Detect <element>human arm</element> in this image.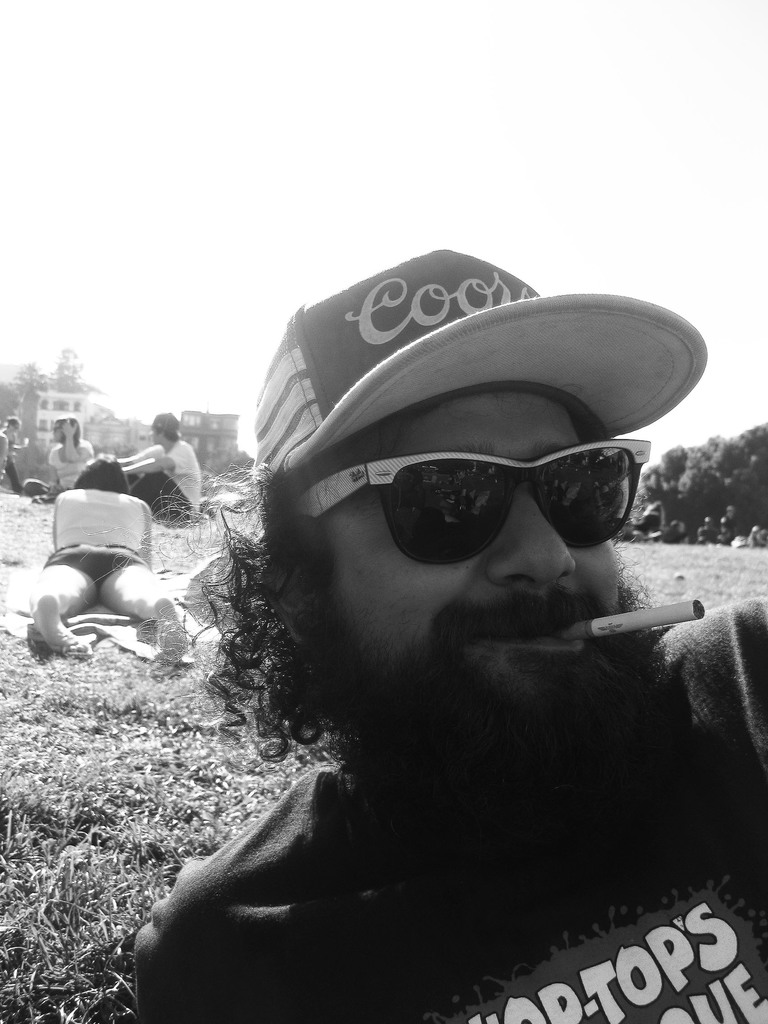
Detection: 95 444 168 468.
